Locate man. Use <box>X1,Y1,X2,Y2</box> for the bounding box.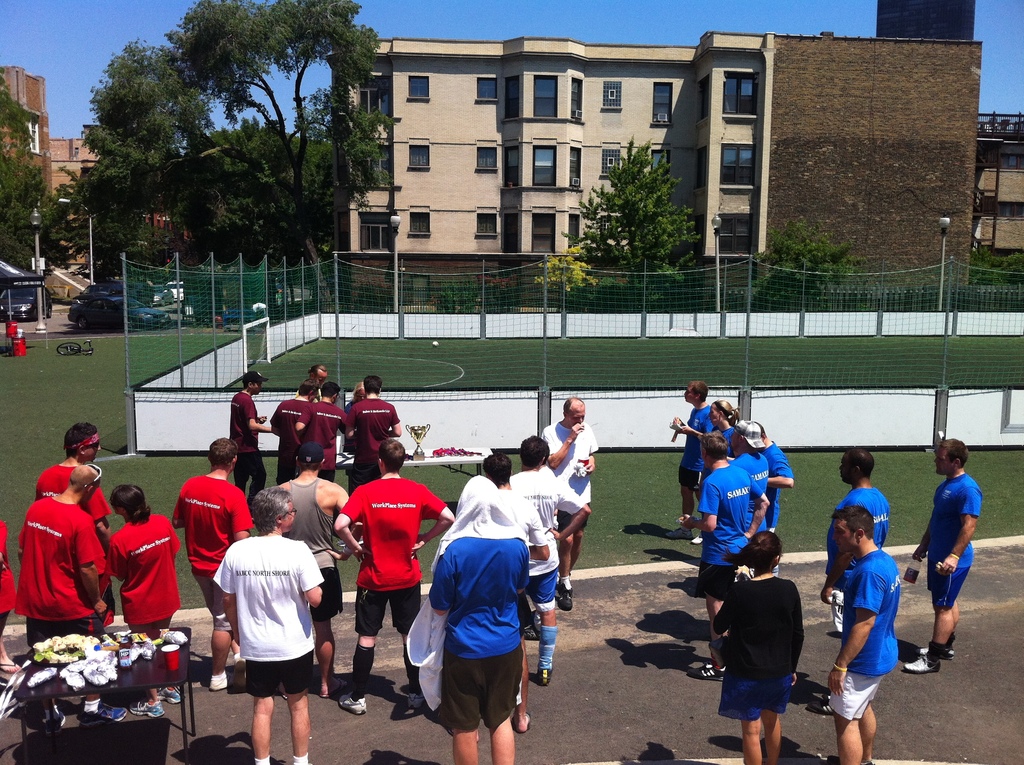
<box>335,440,456,715</box>.
